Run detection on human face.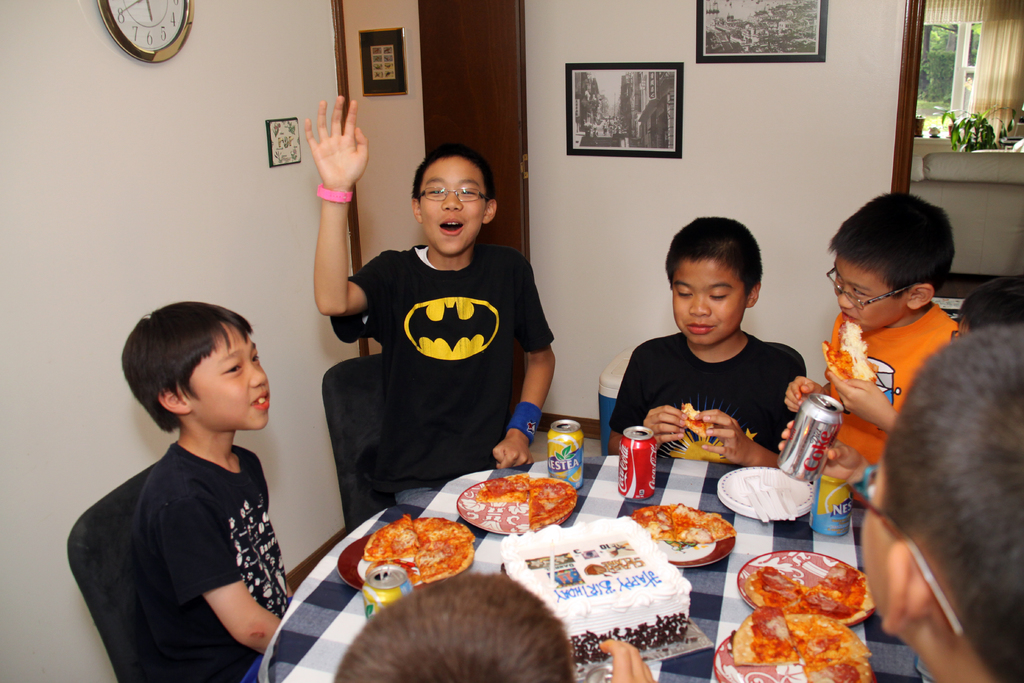
Result: bbox=[673, 258, 744, 347].
